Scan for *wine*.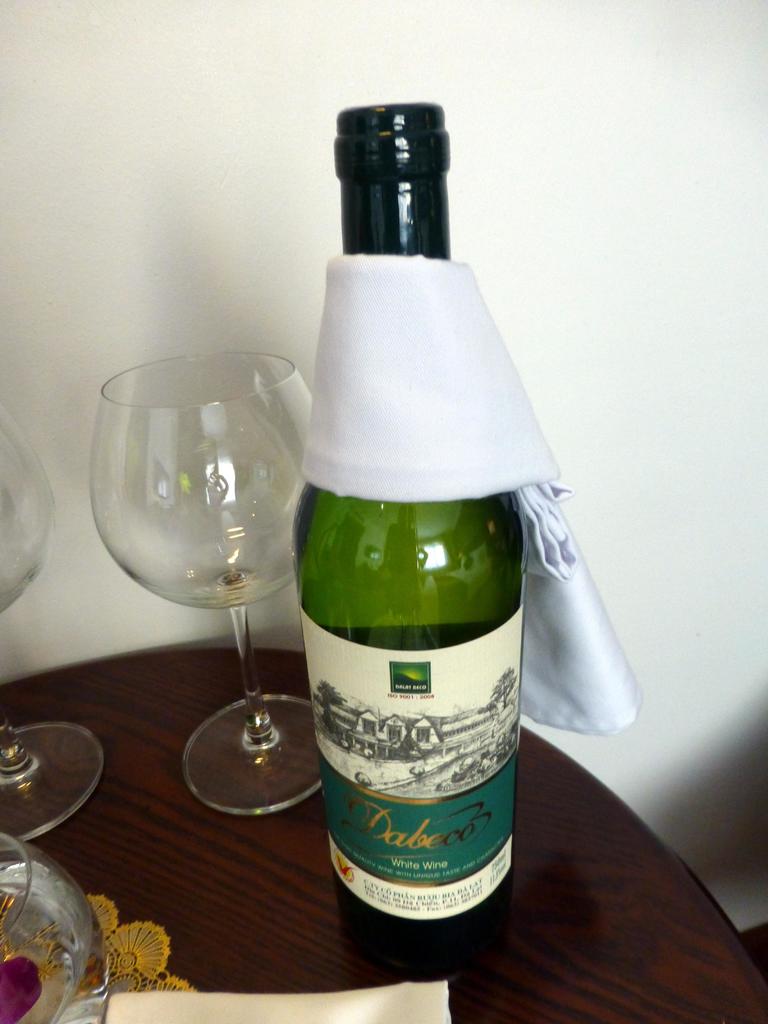
Scan result: bbox(278, 95, 518, 977).
